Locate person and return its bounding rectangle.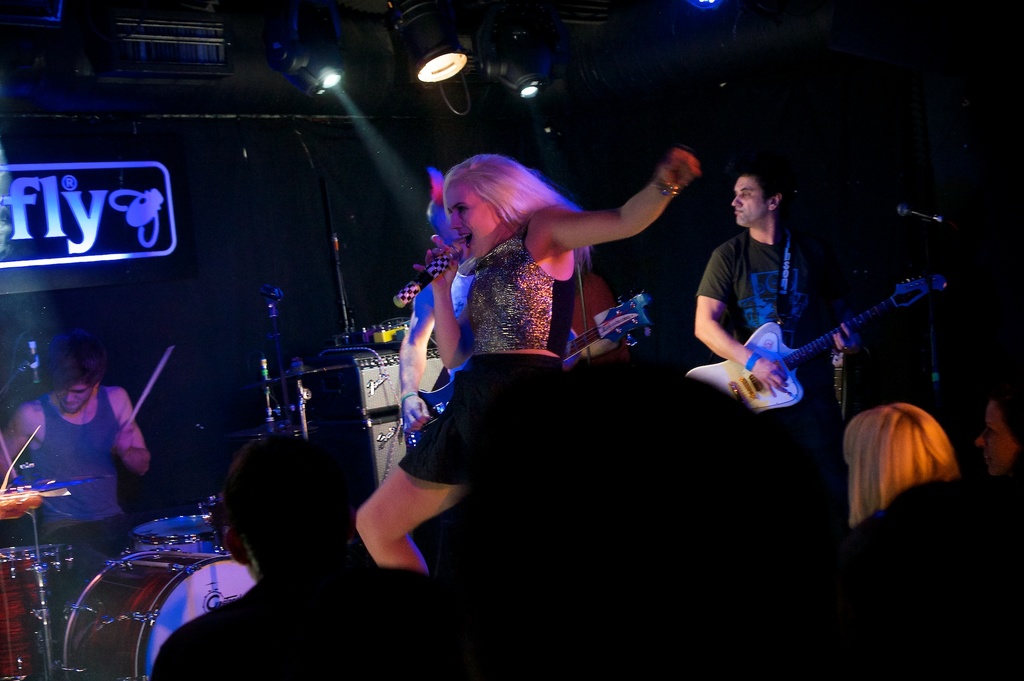
(688, 170, 854, 503).
